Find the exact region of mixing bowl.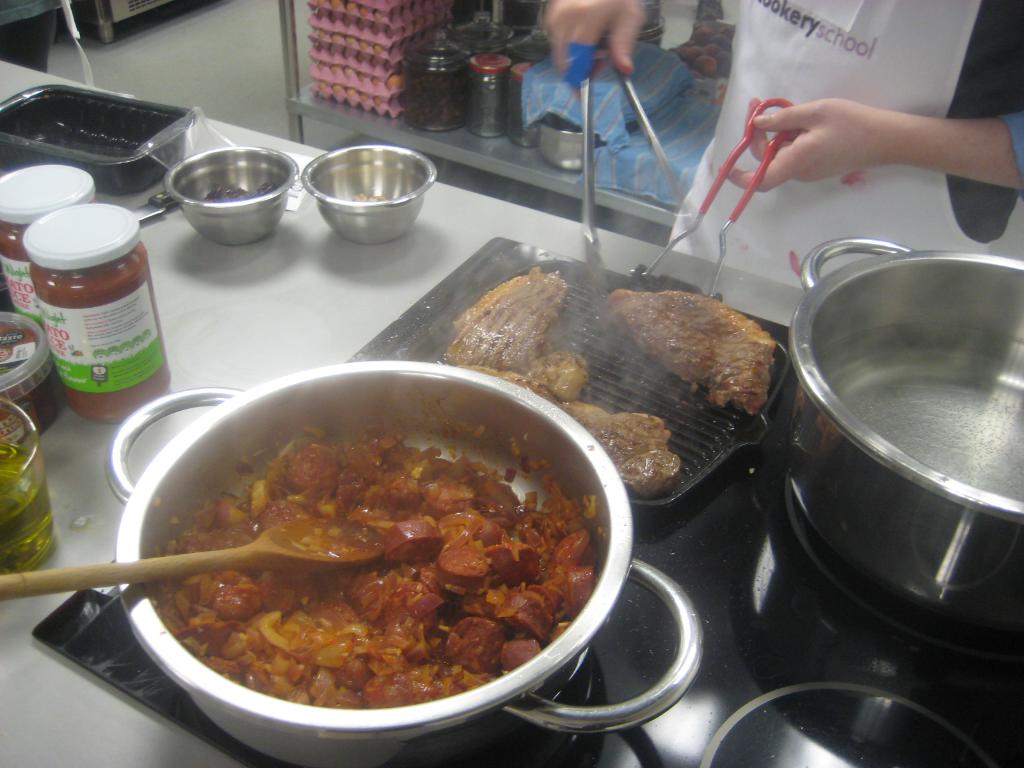
Exact region: [148,134,294,260].
